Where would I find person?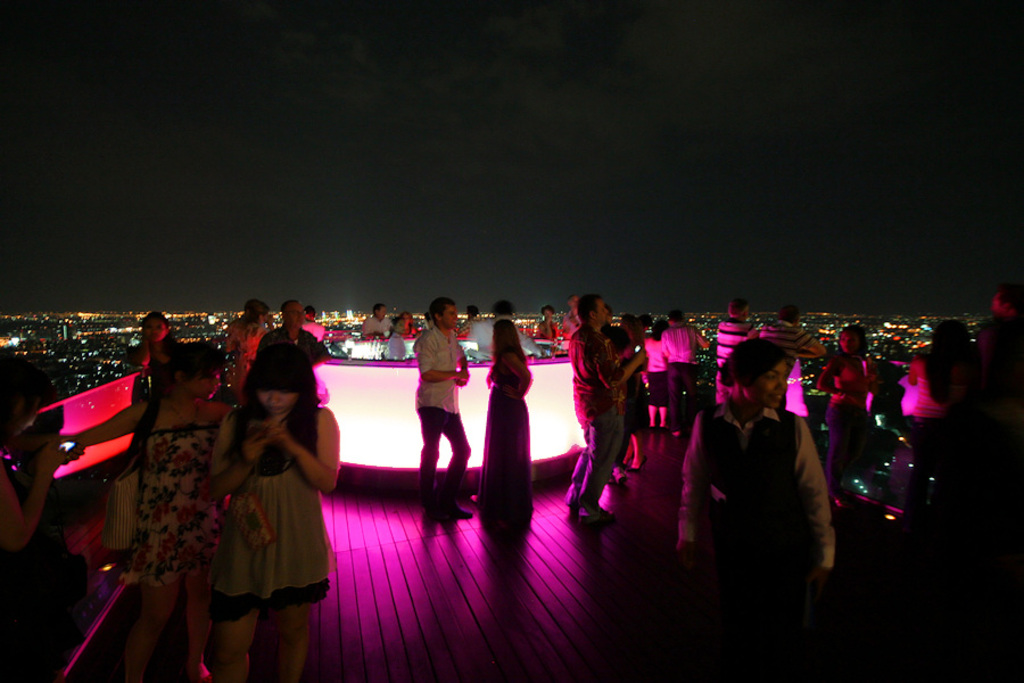
At l=68, t=343, r=229, b=676.
